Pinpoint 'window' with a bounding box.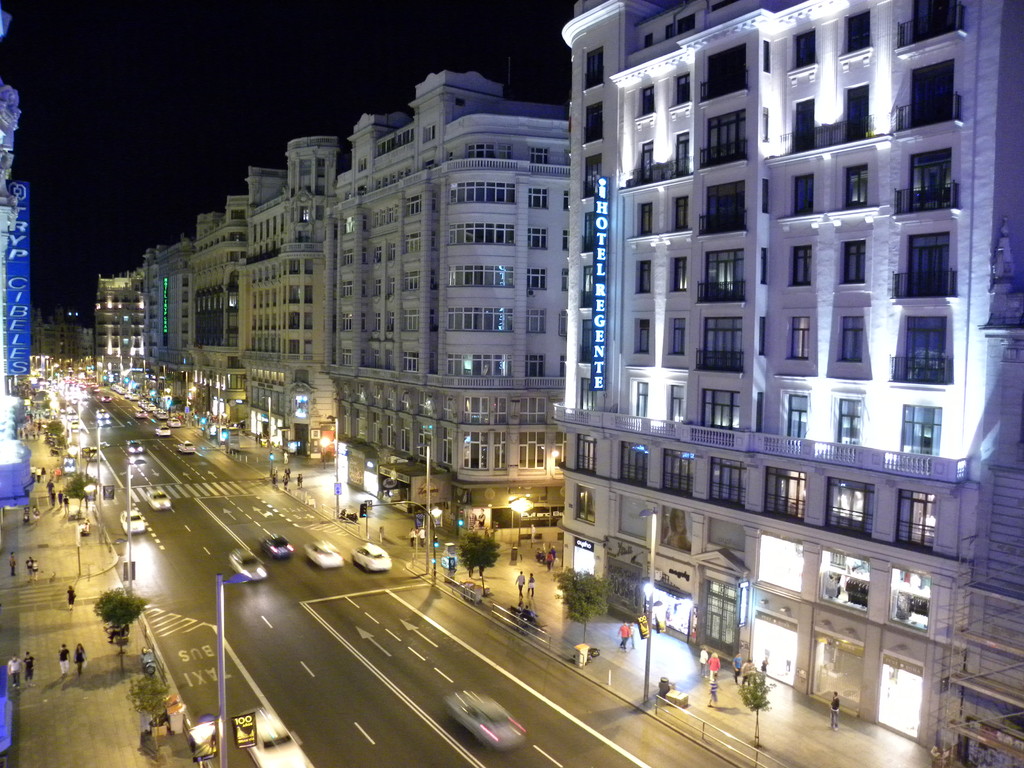
bbox=[636, 320, 651, 353].
